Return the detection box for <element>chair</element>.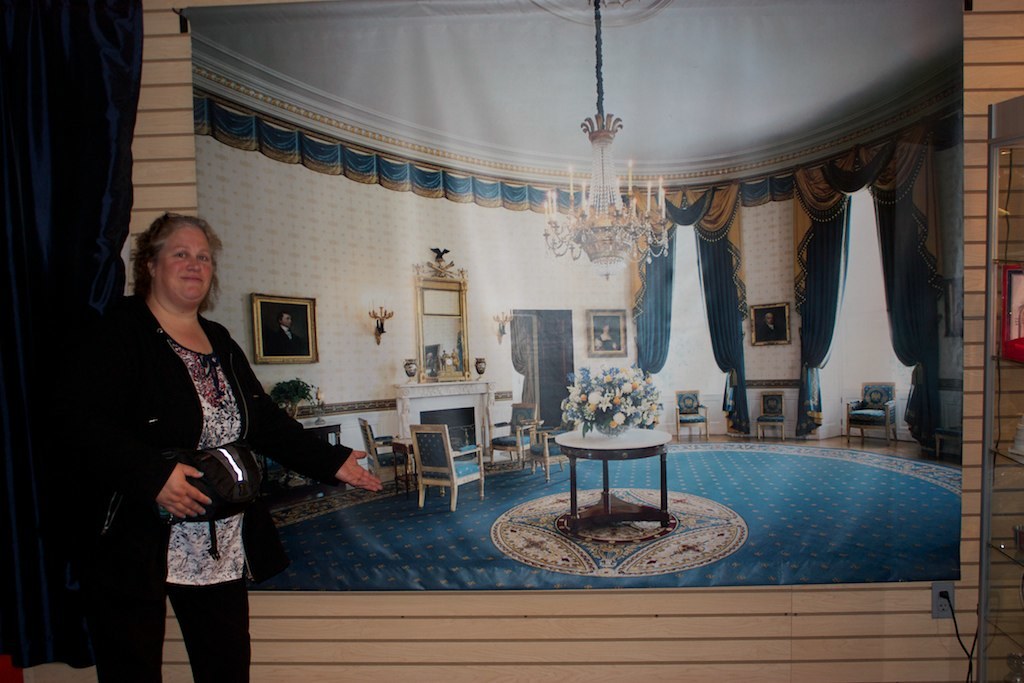
(left=843, top=382, right=897, bottom=446).
